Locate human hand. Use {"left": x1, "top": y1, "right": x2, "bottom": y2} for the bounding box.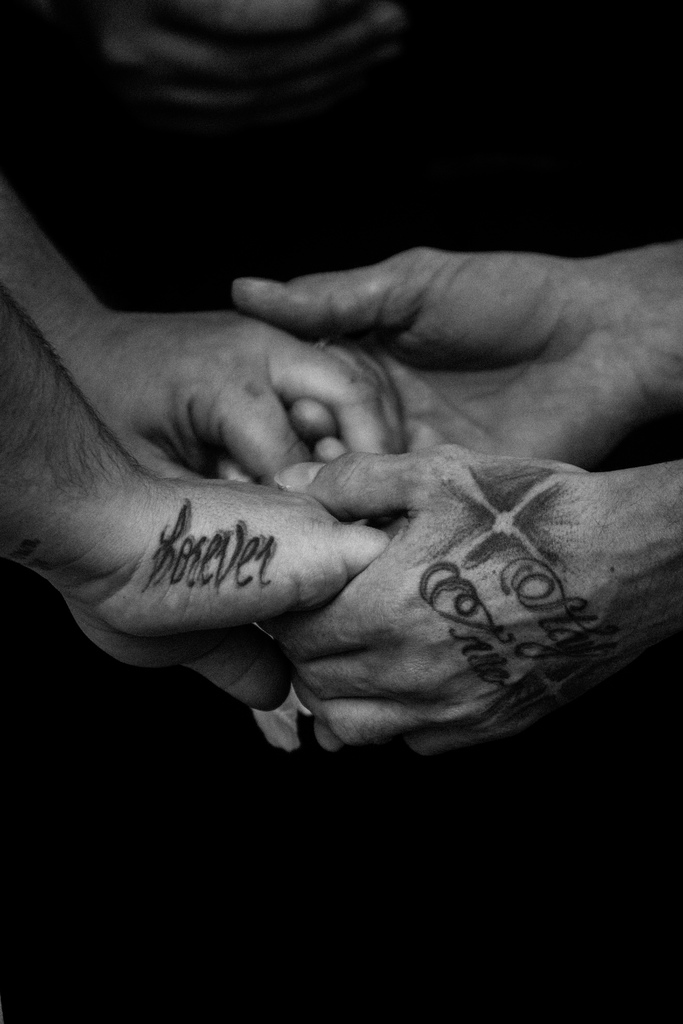
{"left": 74, "top": 307, "right": 408, "bottom": 486}.
